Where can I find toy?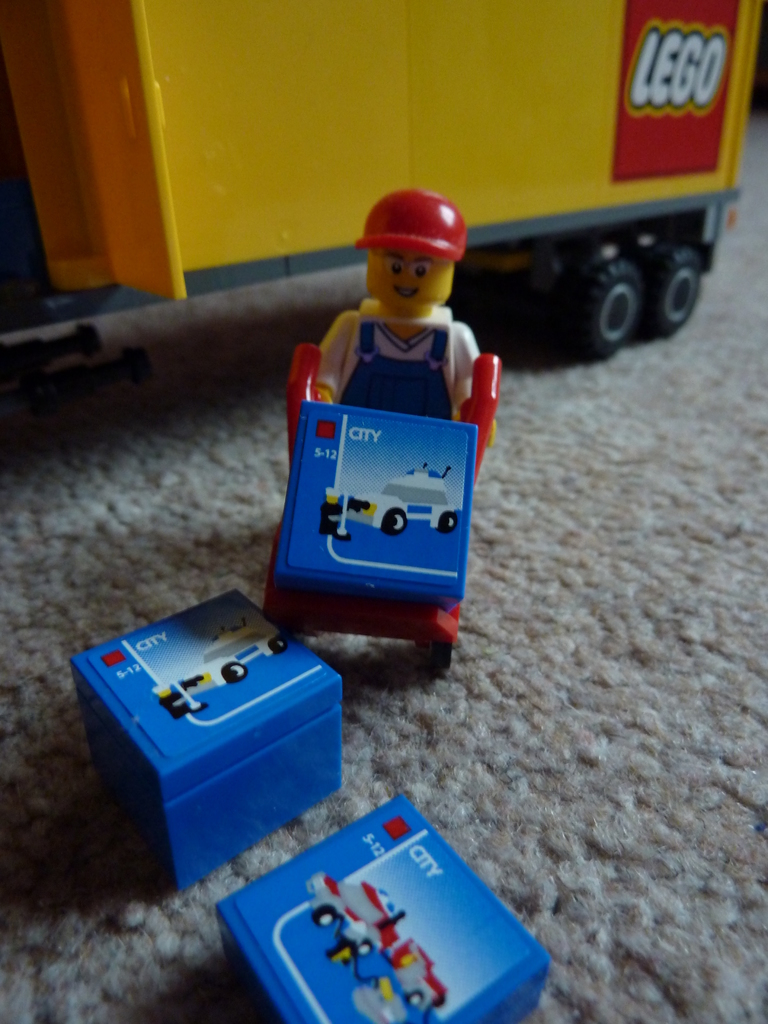
You can find it at [0, 0, 761, 362].
